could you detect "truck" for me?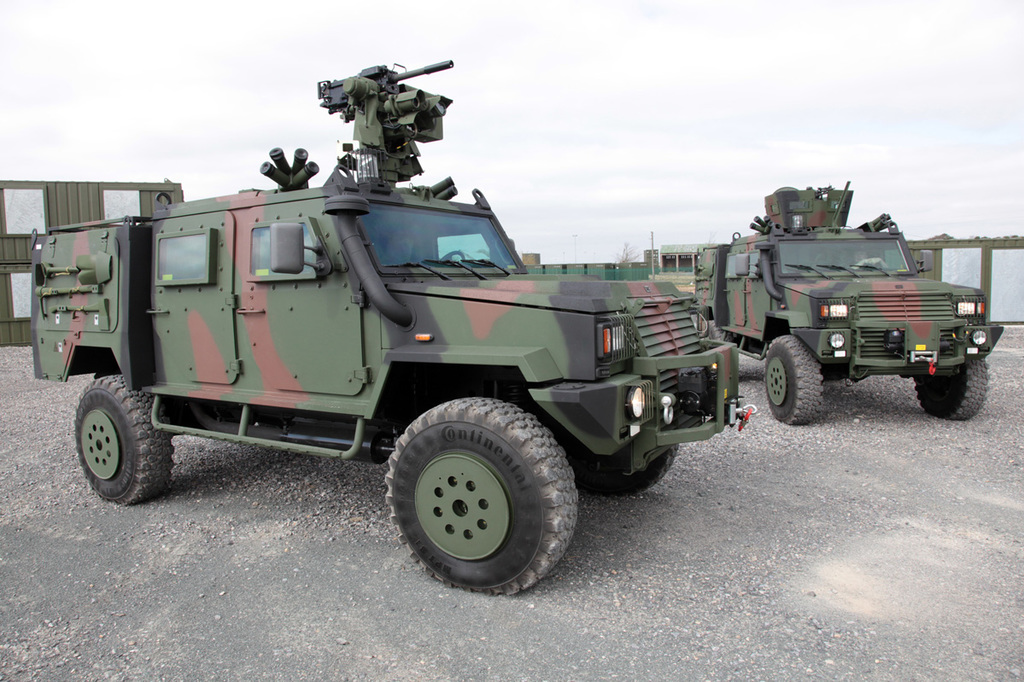
Detection result: [x1=705, y1=177, x2=1002, y2=427].
